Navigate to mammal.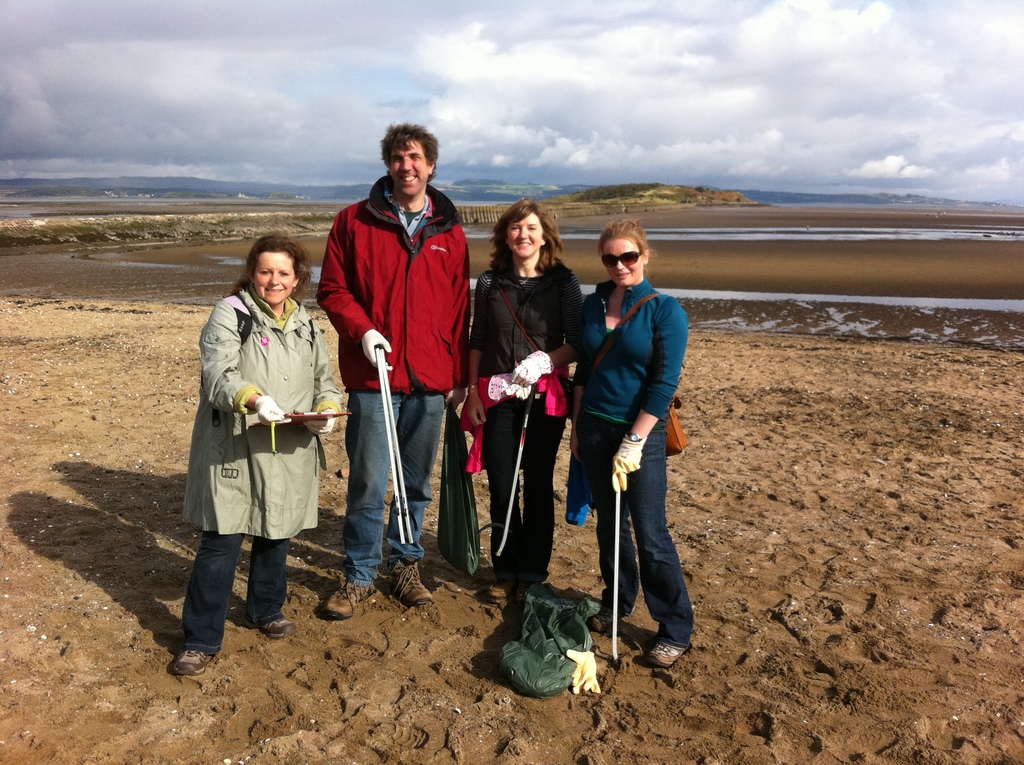
Navigation target: box=[171, 232, 344, 679].
